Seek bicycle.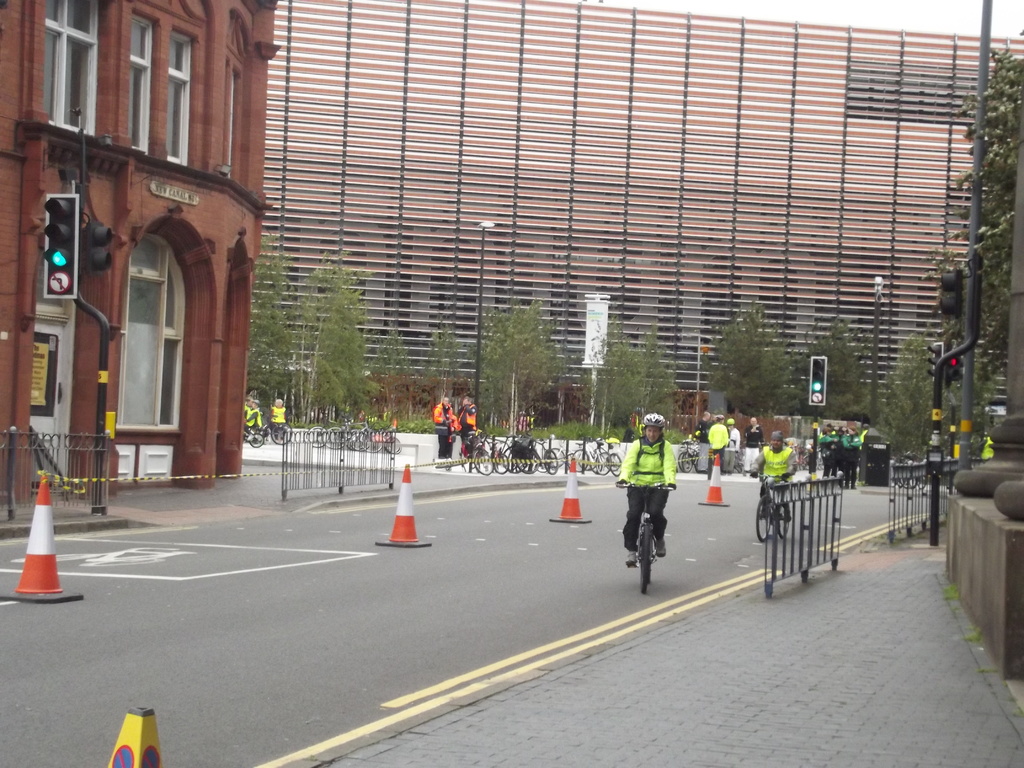
<region>791, 442, 827, 468</region>.
